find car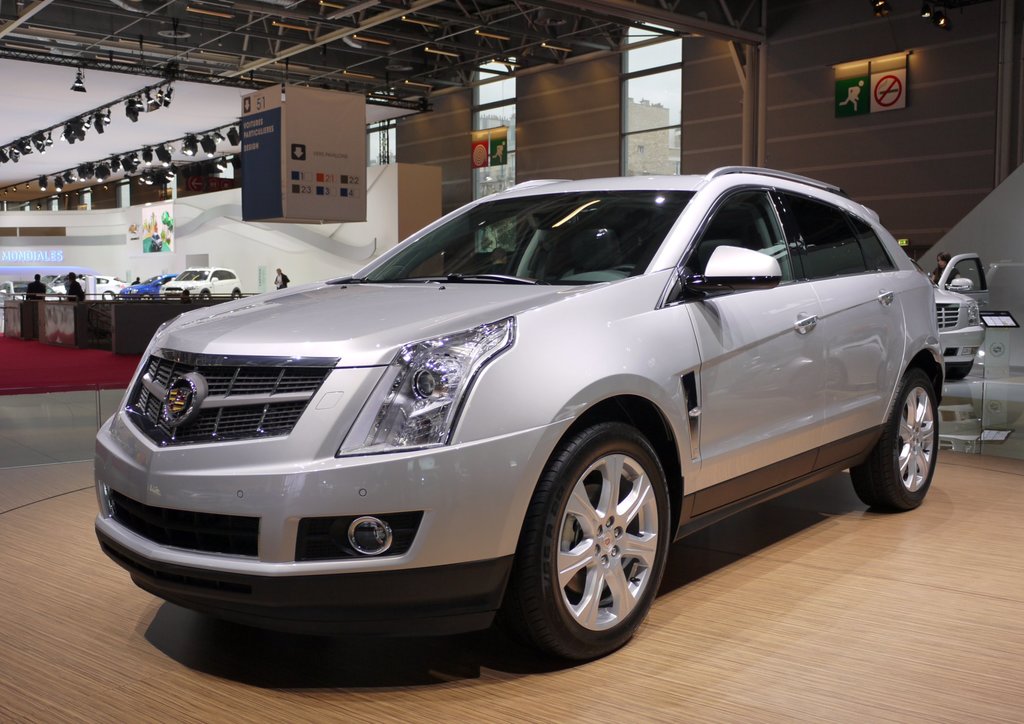
bbox=(158, 265, 246, 302)
